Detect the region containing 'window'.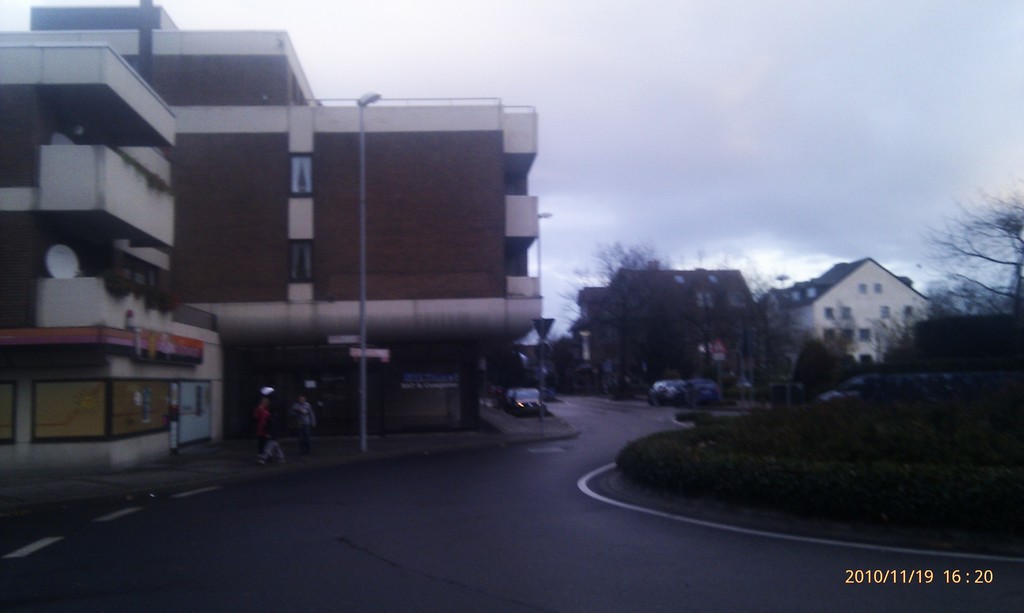
x1=818, y1=299, x2=834, y2=323.
